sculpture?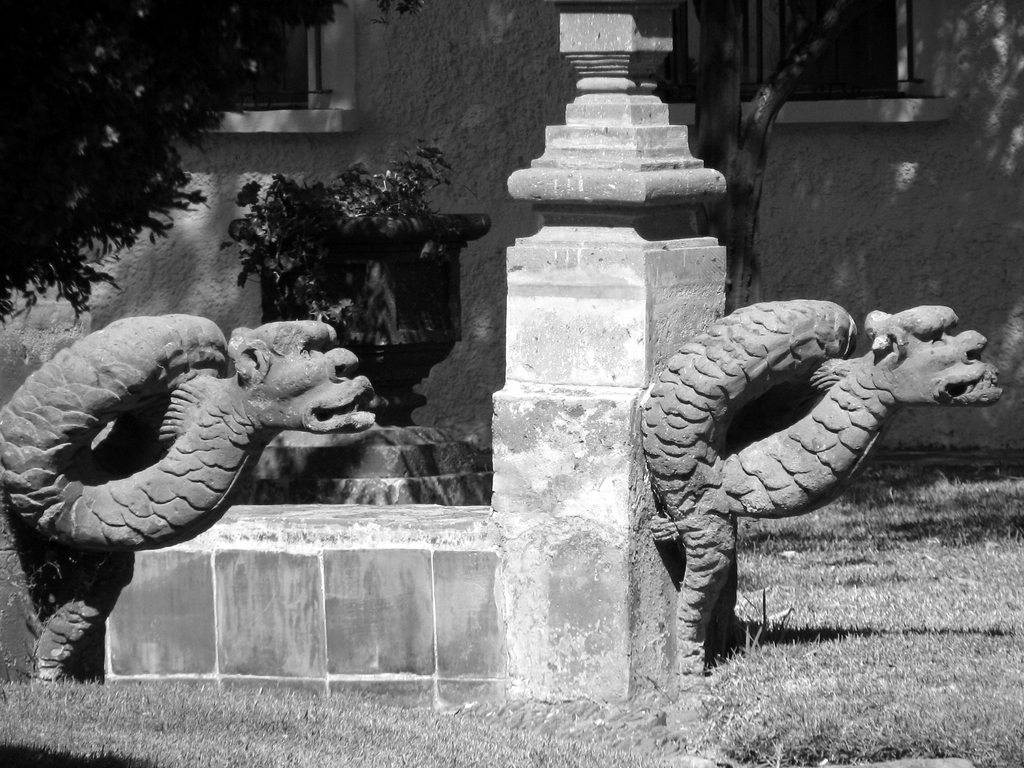
0/314/376/682
